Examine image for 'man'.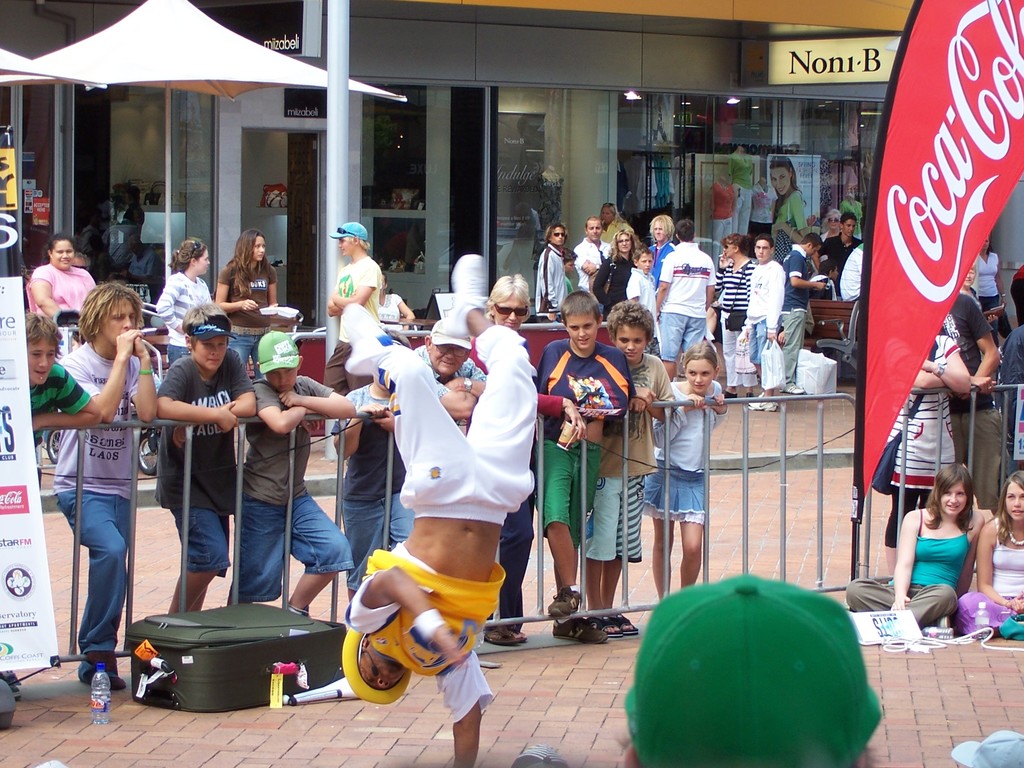
Examination result: box(24, 312, 103, 484).
